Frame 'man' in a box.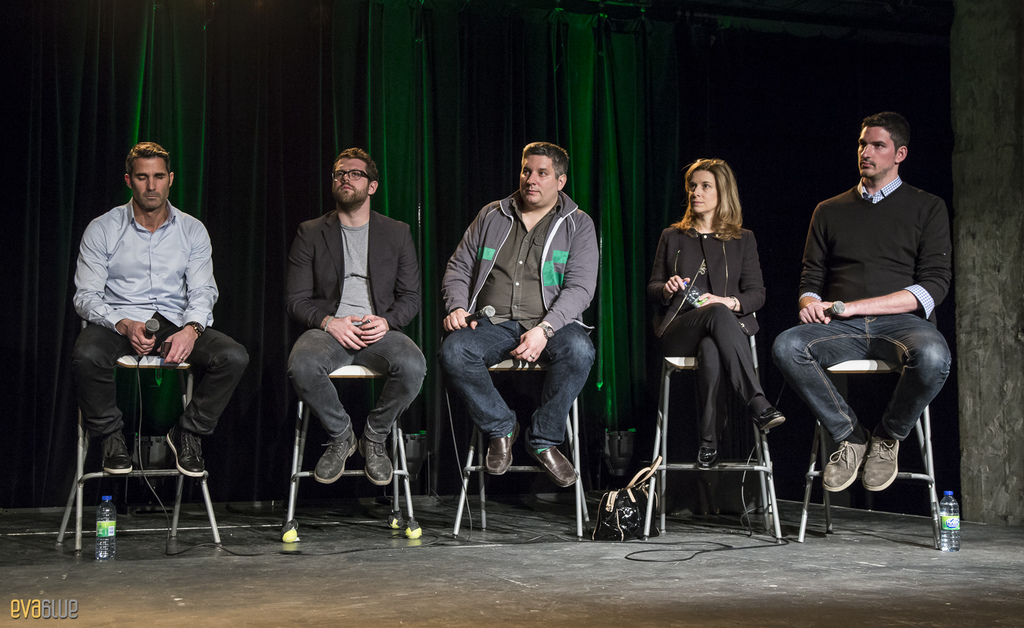
770/107/957/506.
